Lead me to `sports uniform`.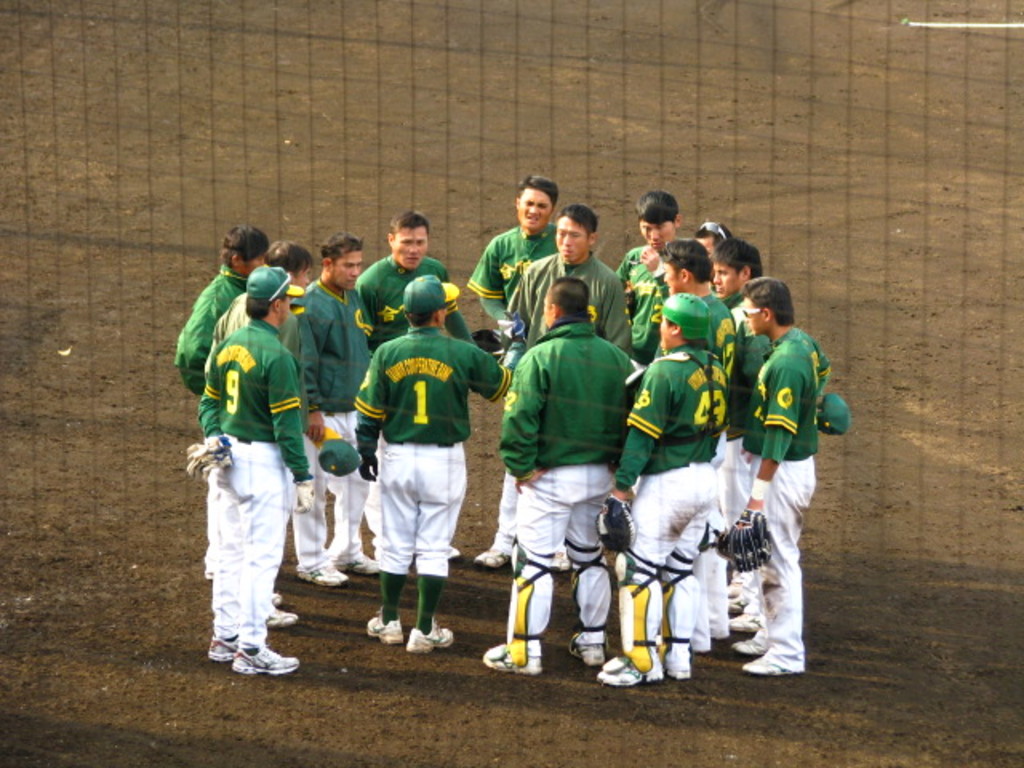
Lead to crop(616, 245, 672, 363).
